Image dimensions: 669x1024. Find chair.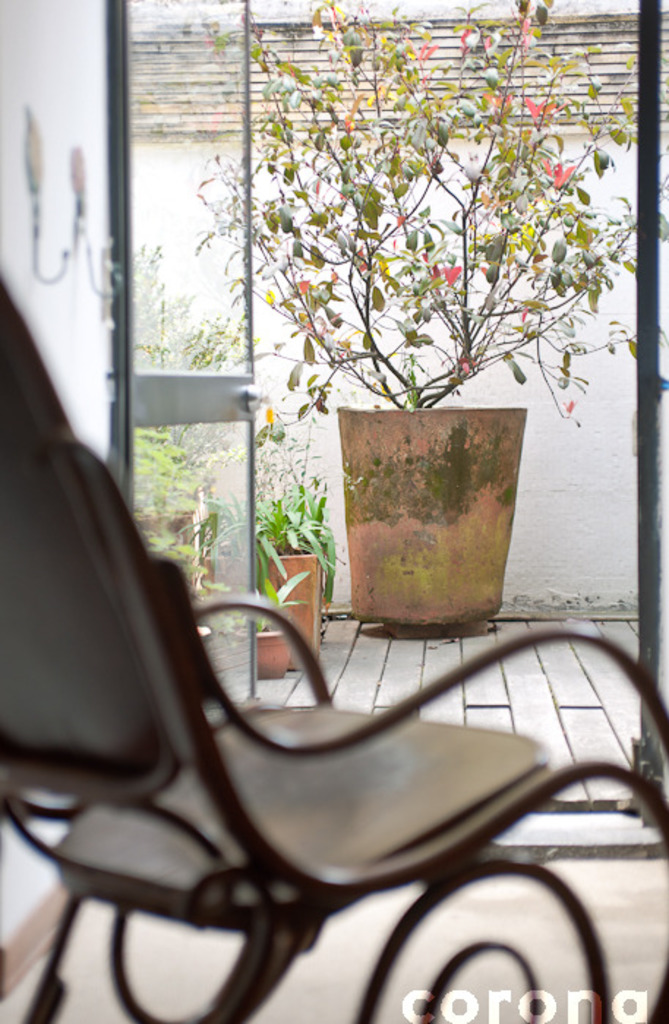
[left=0, top=266, right=668, bottom=1023].
